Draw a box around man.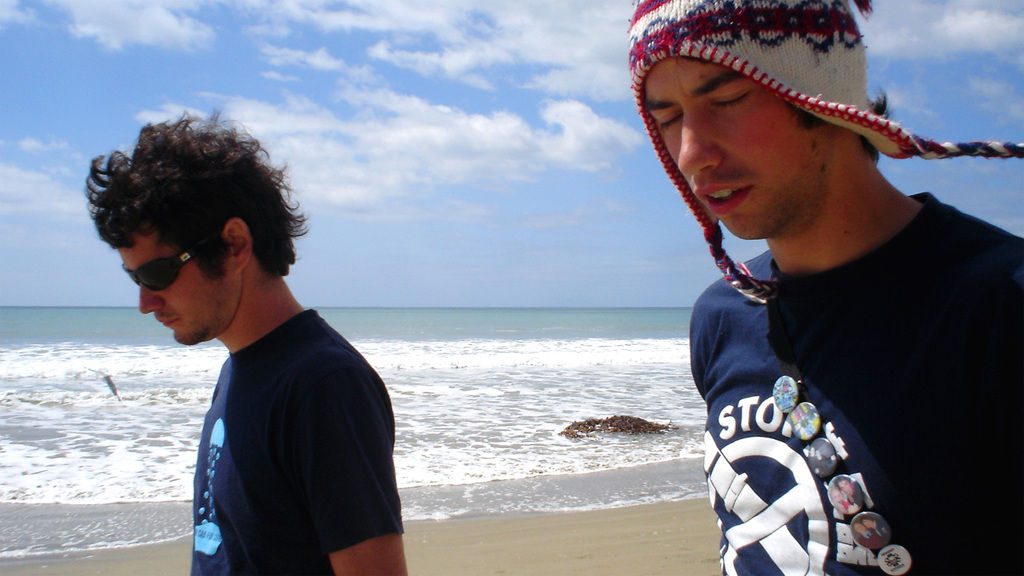
select_region(90, 105, 410, 573).
